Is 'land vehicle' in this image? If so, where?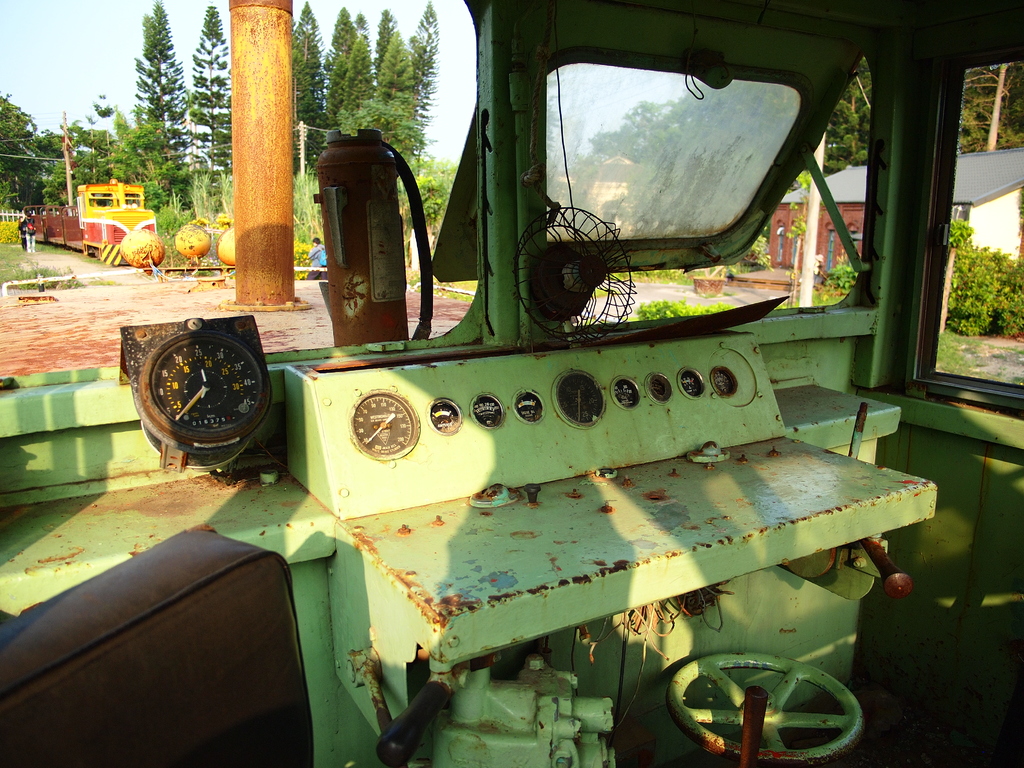
Yes, at 1, 0, 1023, 767.
